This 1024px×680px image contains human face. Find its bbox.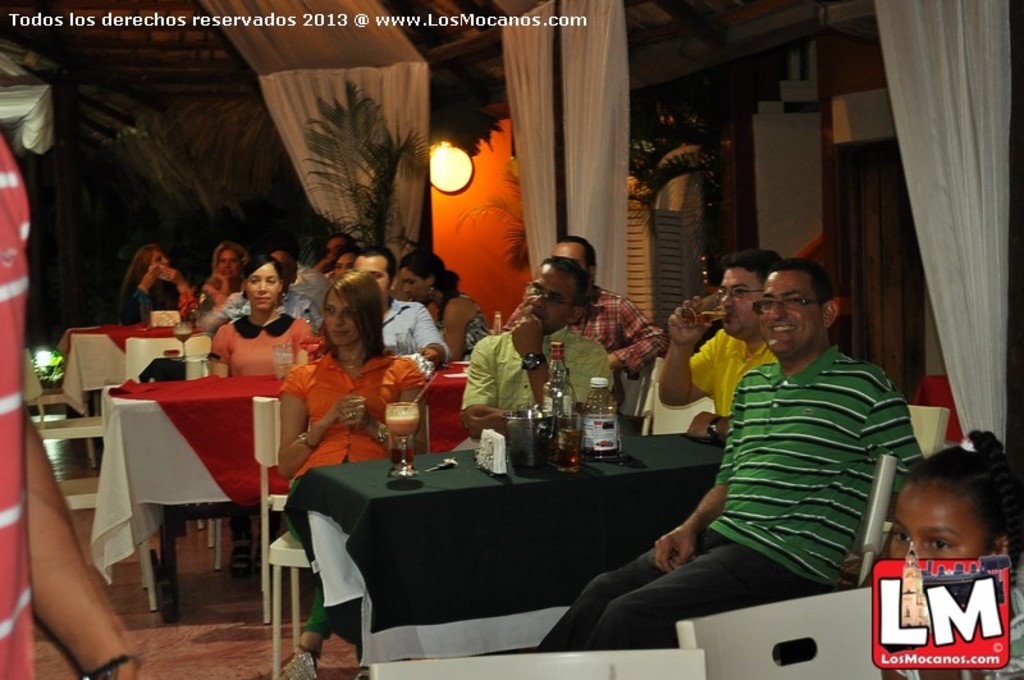
box=[218, 250, 239, 280].
